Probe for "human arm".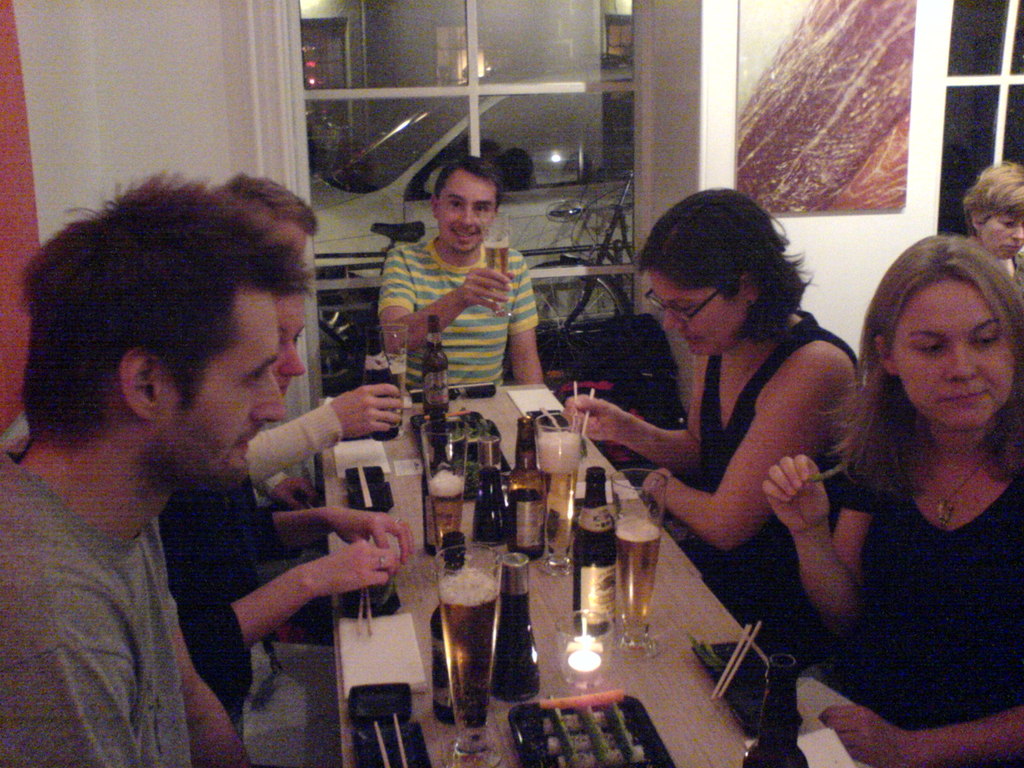
Probe result: <region>561, 358, 708, 484</region>.
